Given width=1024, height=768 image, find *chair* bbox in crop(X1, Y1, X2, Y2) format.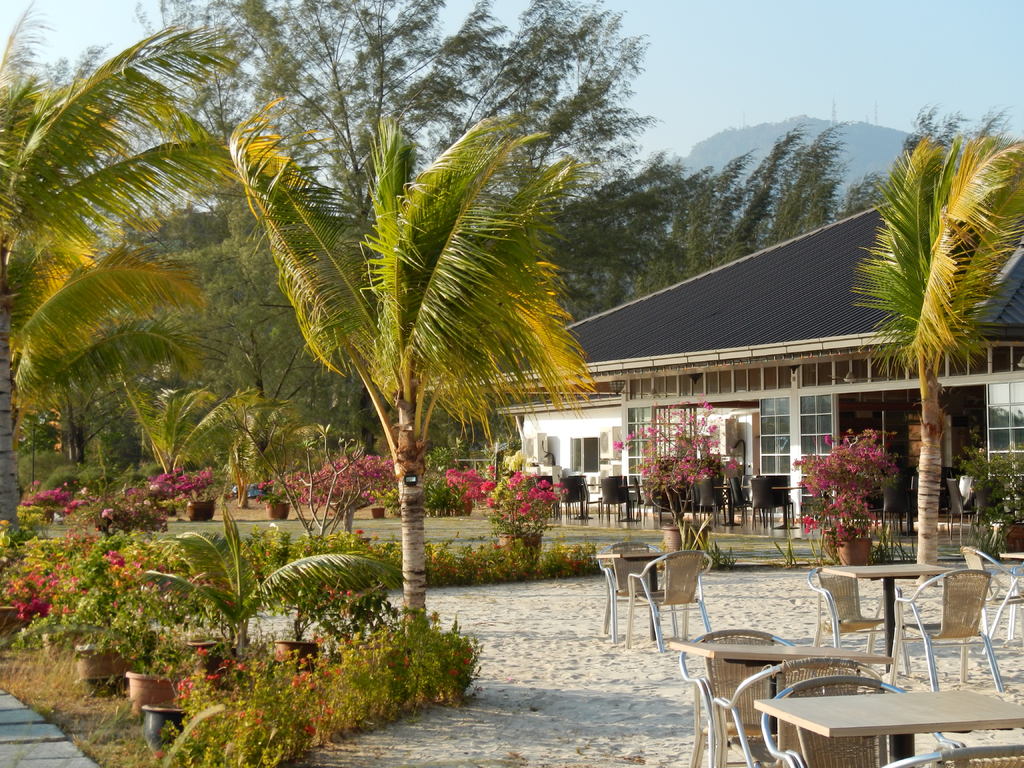
crop(558, 477, 582, 522).
